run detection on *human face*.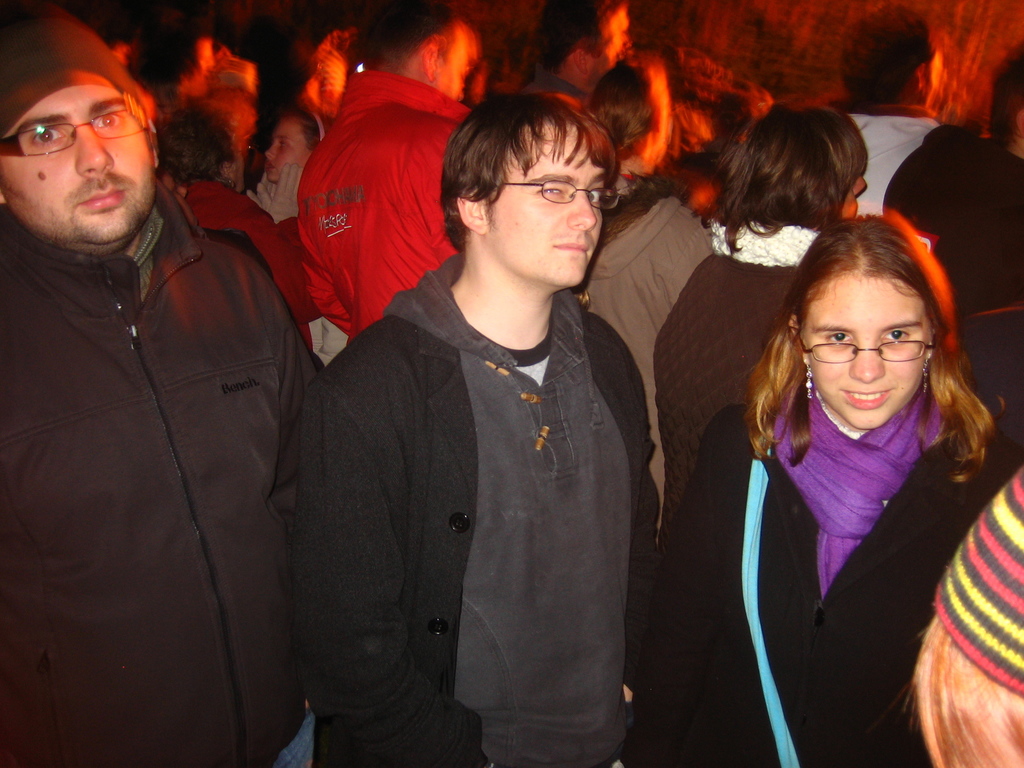
Result: BBox(492, 127, 607, 291).
